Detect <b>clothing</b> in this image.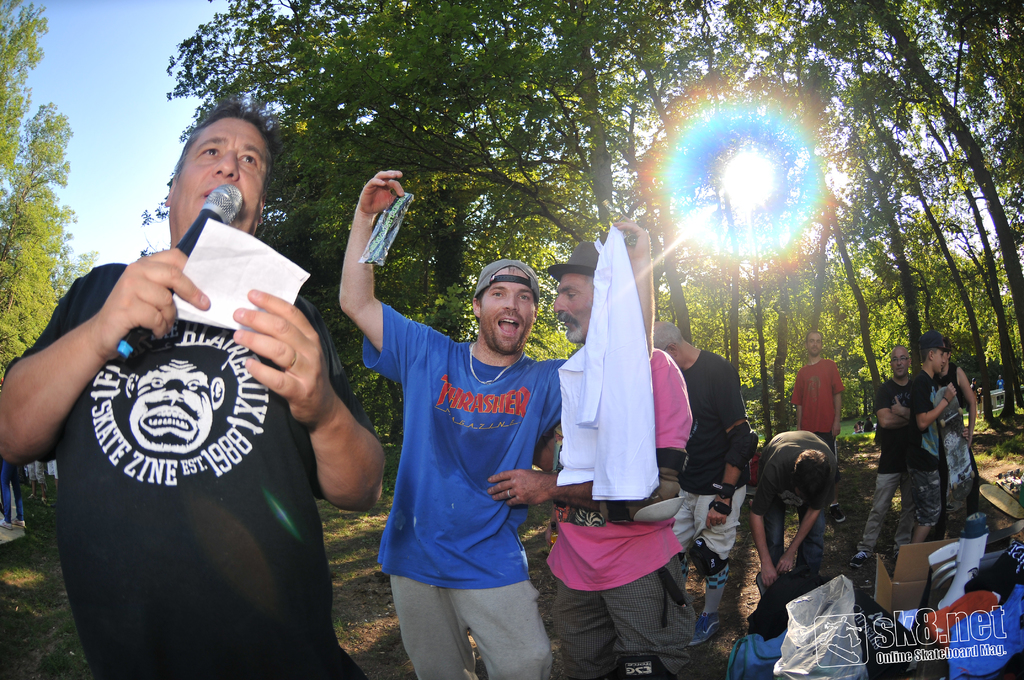
Detection: 356 298 567 679.
